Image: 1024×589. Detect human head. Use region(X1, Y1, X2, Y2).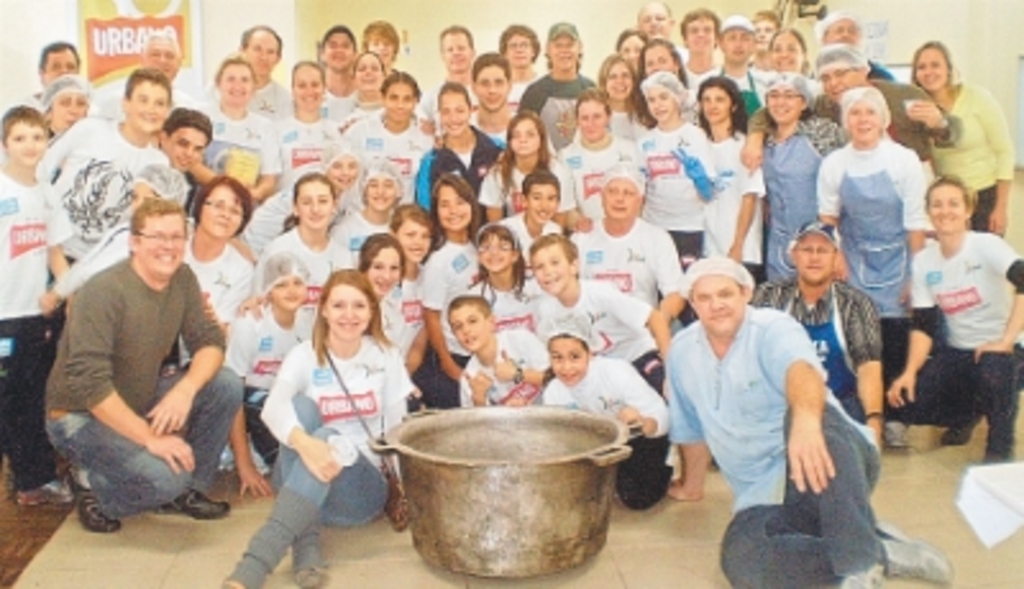
region(573, 85, 609, 146).
